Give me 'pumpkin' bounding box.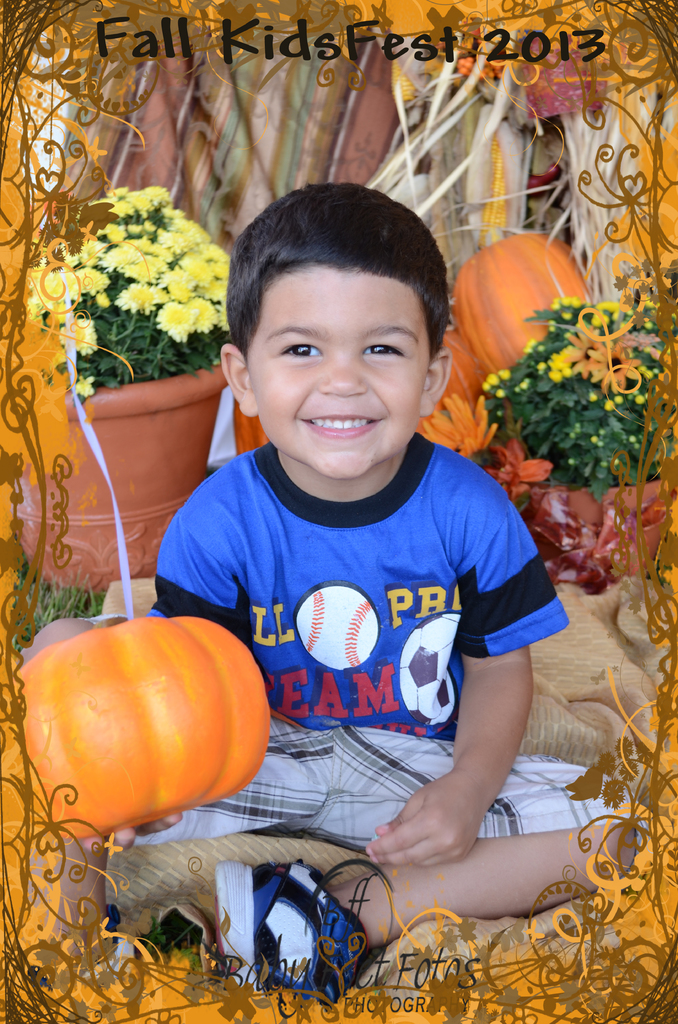
locate(12, 610, 270, 840).
